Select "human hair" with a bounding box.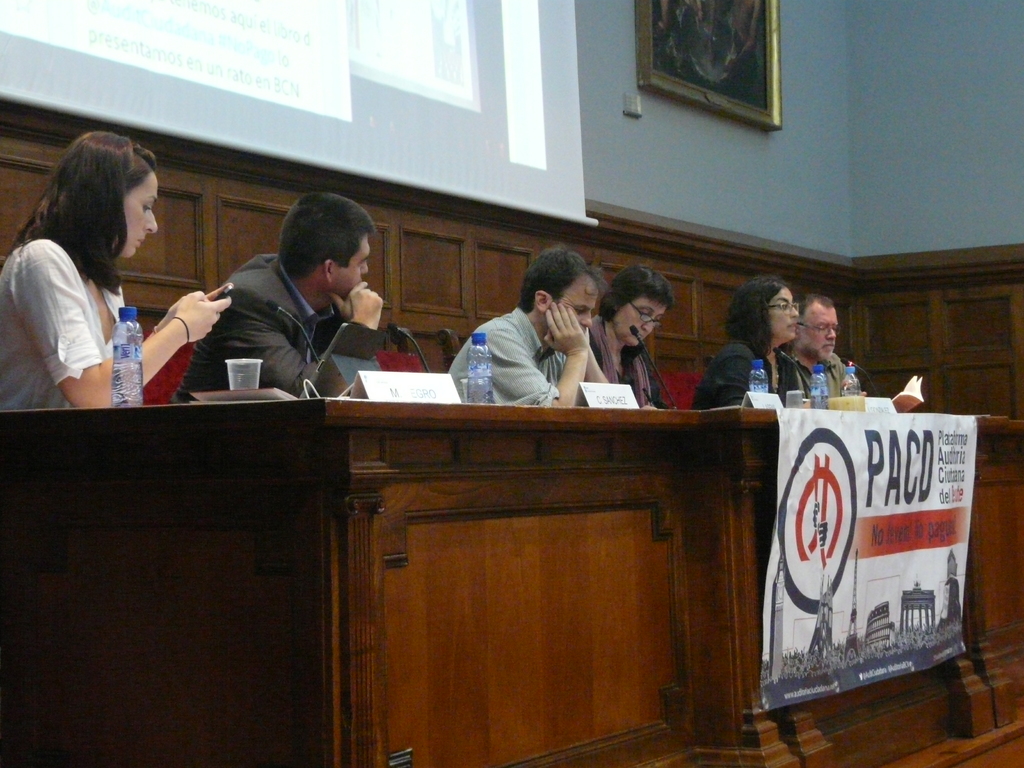
Rect(272, 188, 375, 283).
